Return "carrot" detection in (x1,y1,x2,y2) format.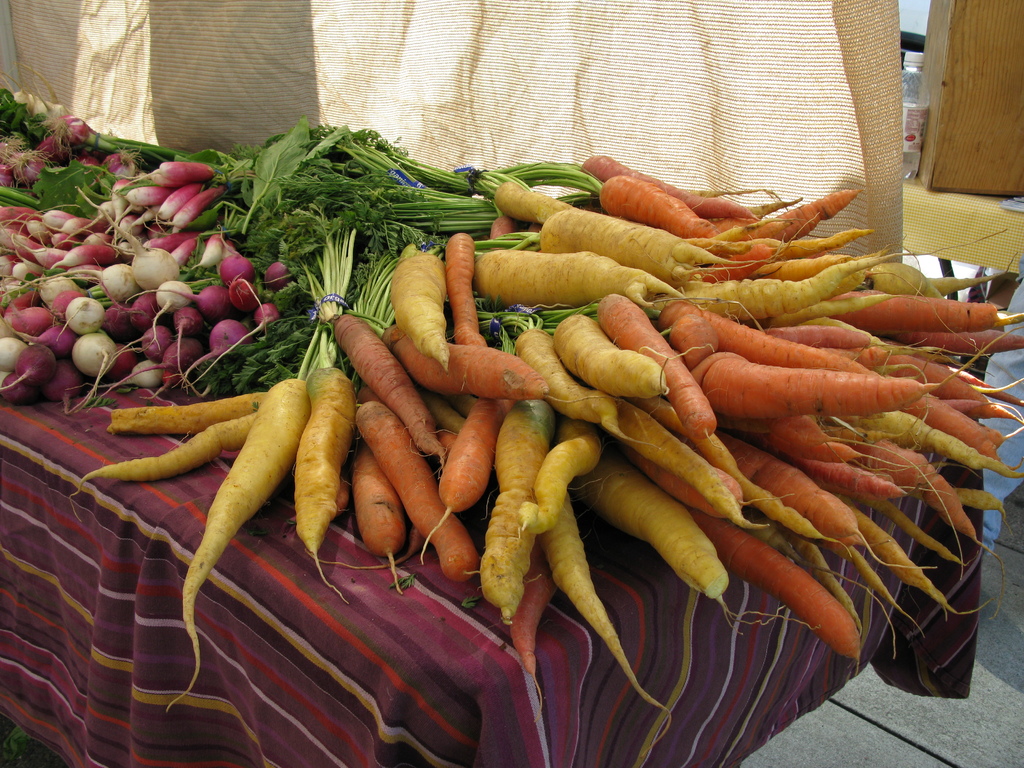
(332,309,456,478).
